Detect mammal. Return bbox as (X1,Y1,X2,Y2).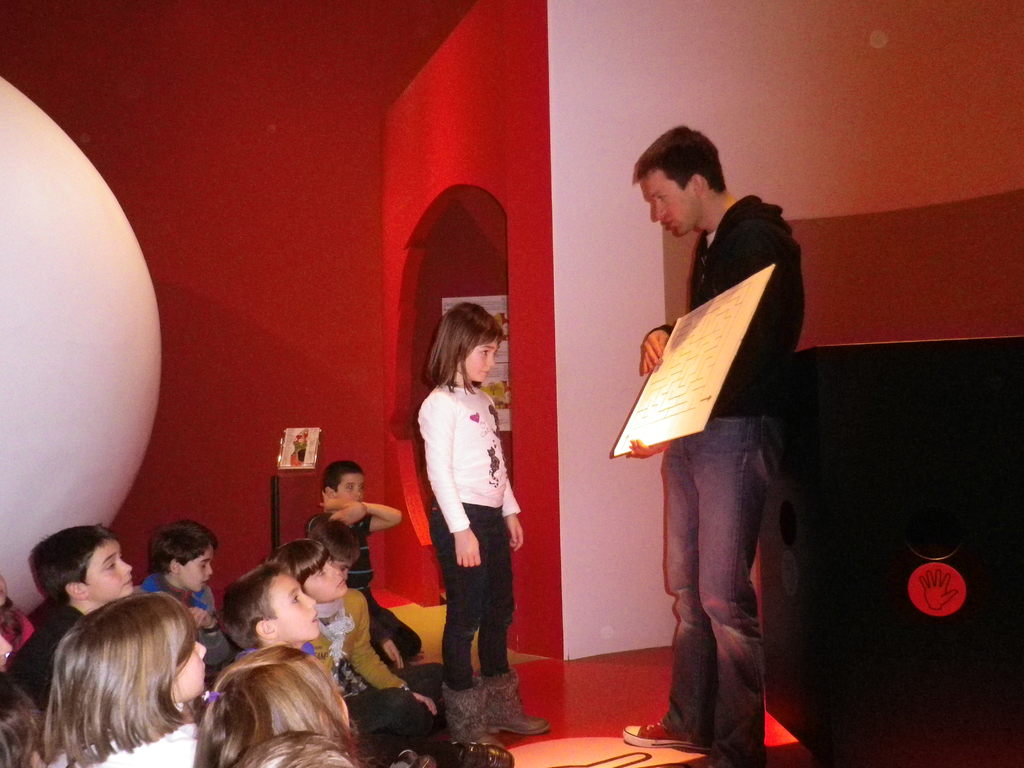
(0,575,36,767).
